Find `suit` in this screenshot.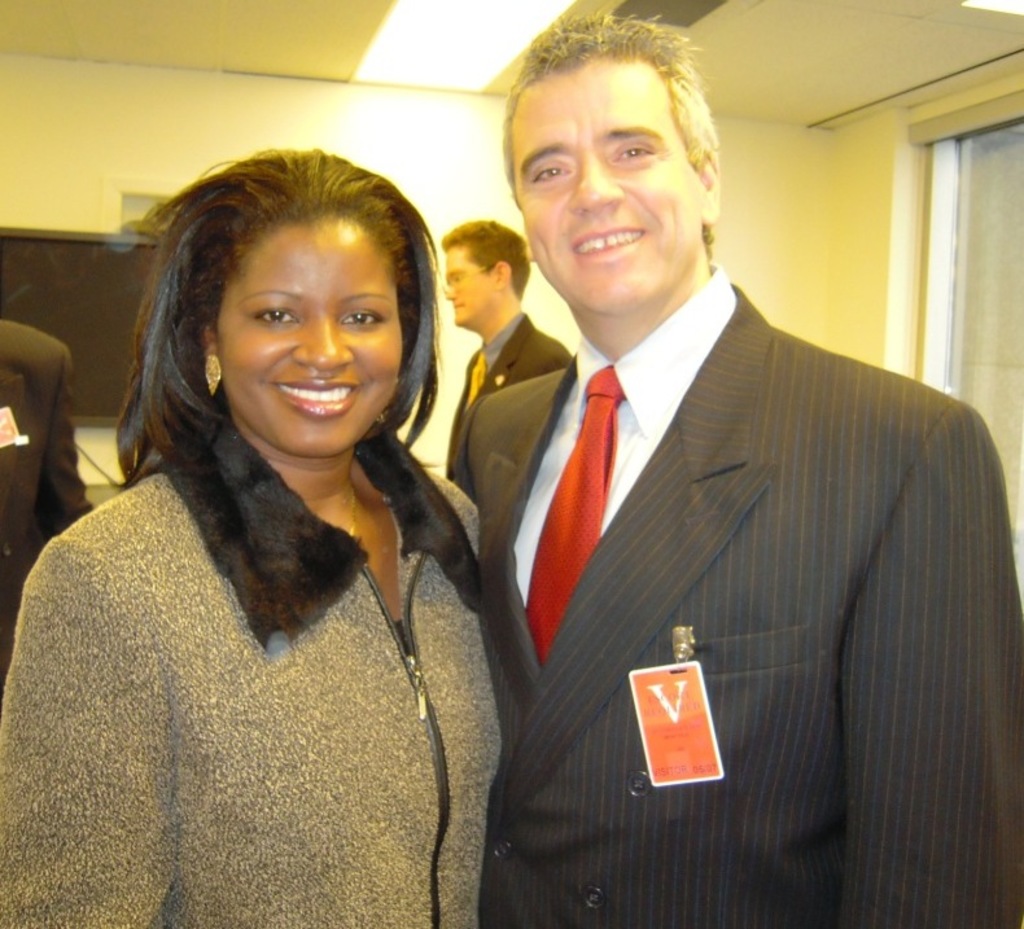
The bounding box for `suit` is 441,312,577,503.
